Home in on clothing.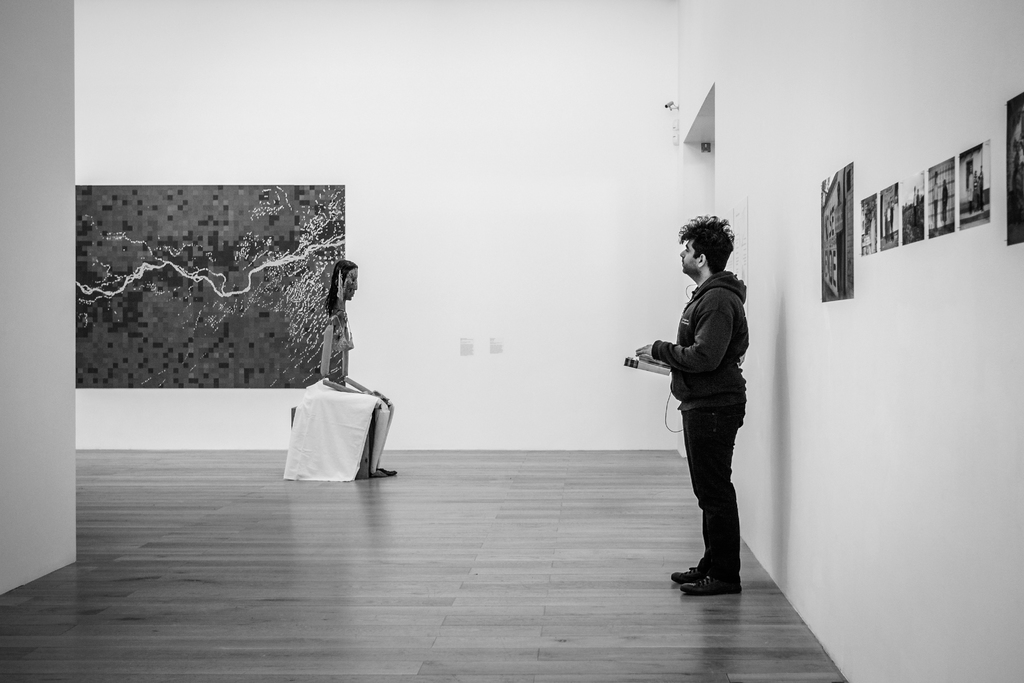
Homed in at x1=942, y1=186, x2=950, y2=221.
